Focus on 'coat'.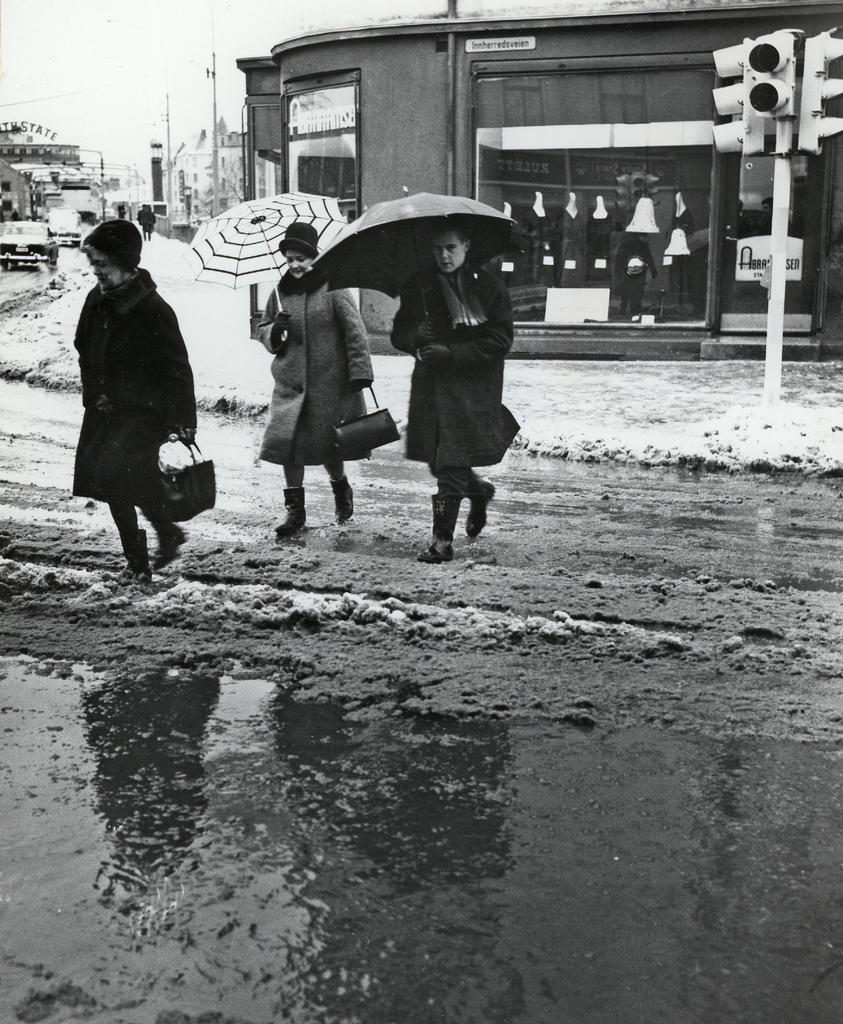
Focused at 258:254:375:466.
